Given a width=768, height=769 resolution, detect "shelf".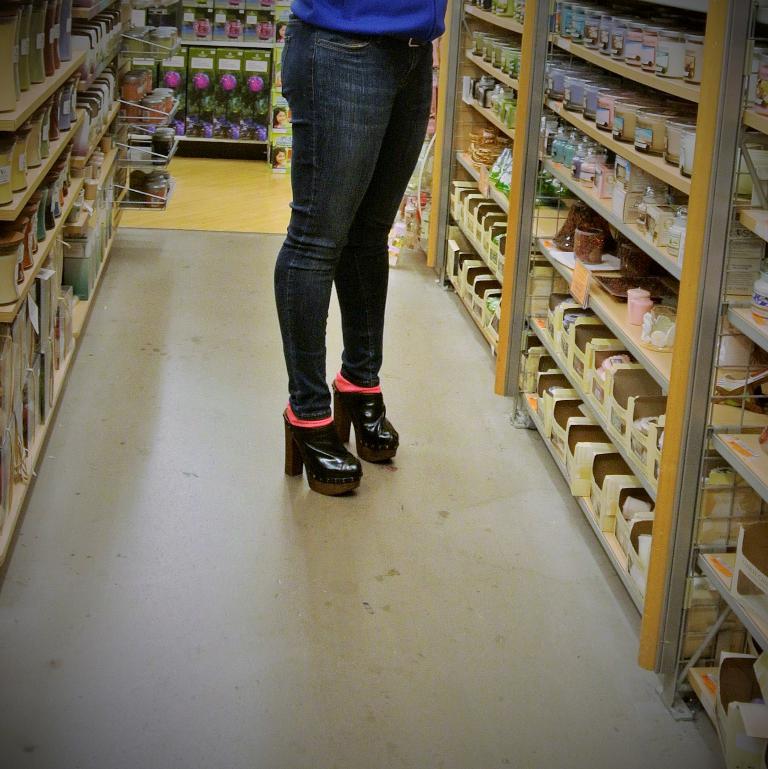
<box>442,227,507,344</box>.
